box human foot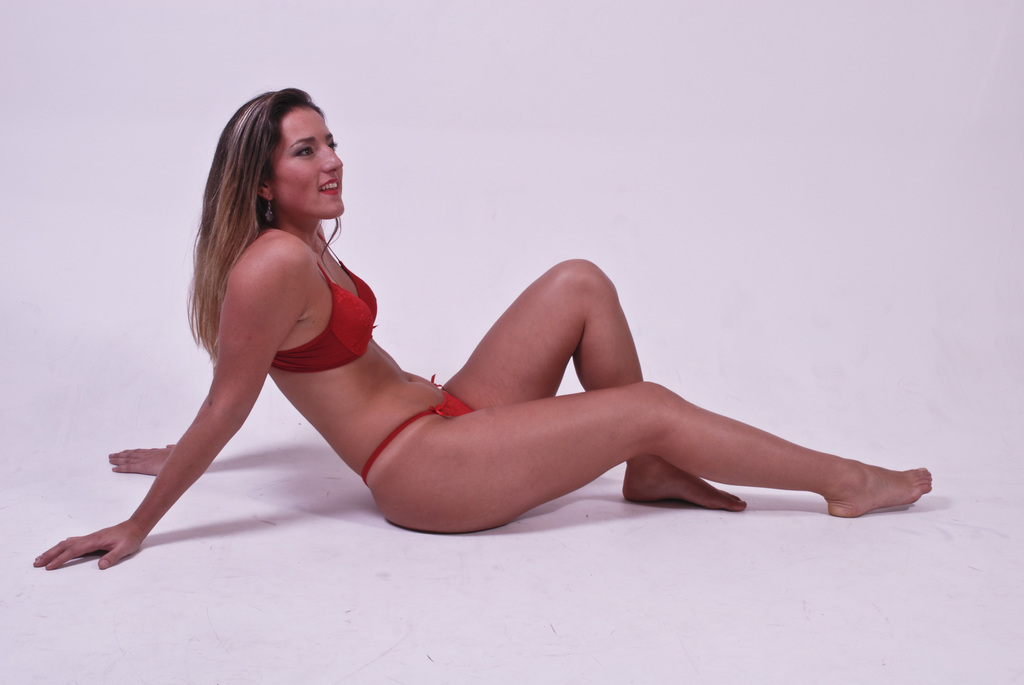
(x1=624, y1=455, x2=745, y2=508)
